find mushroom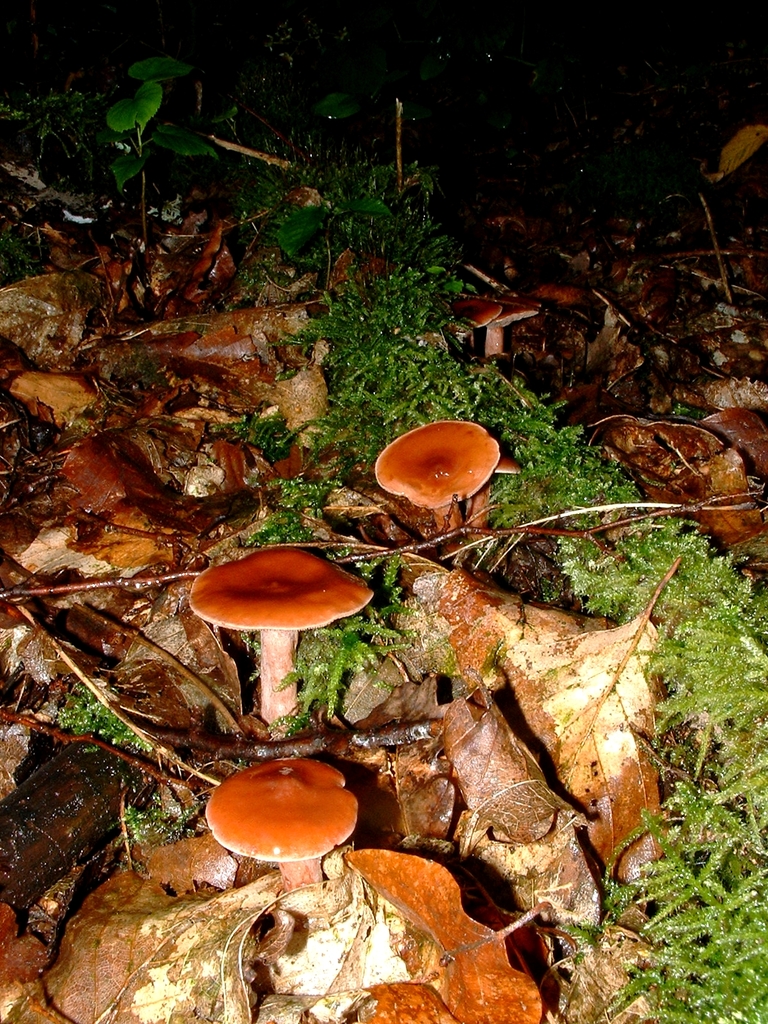
BBox(186, 543, 392, 725)
